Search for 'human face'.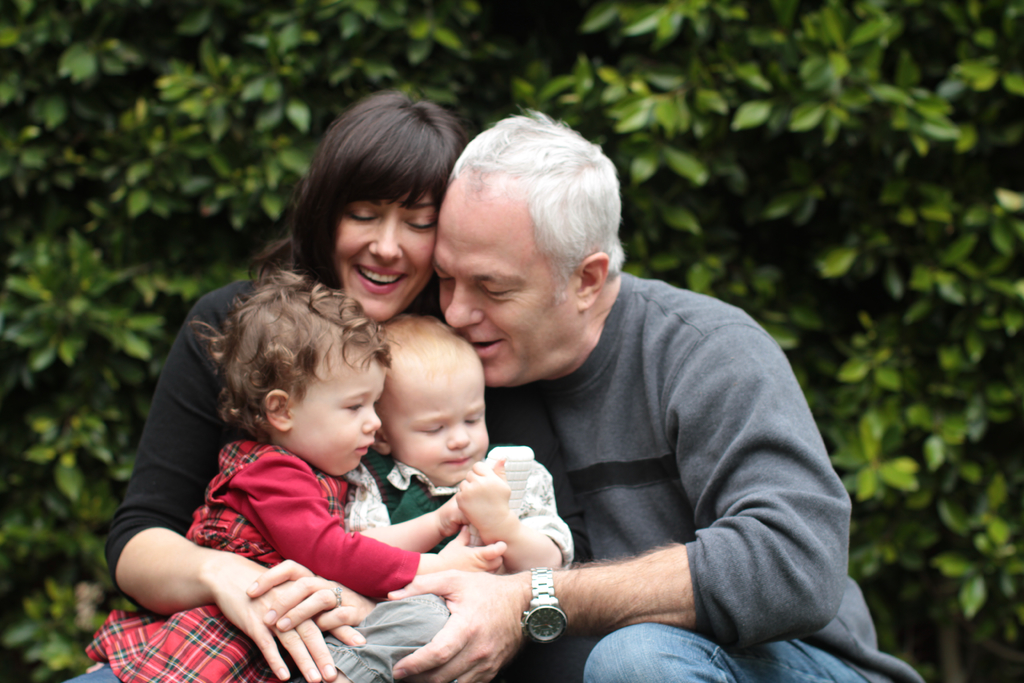
Found at region(335, 172, 440, 319).
